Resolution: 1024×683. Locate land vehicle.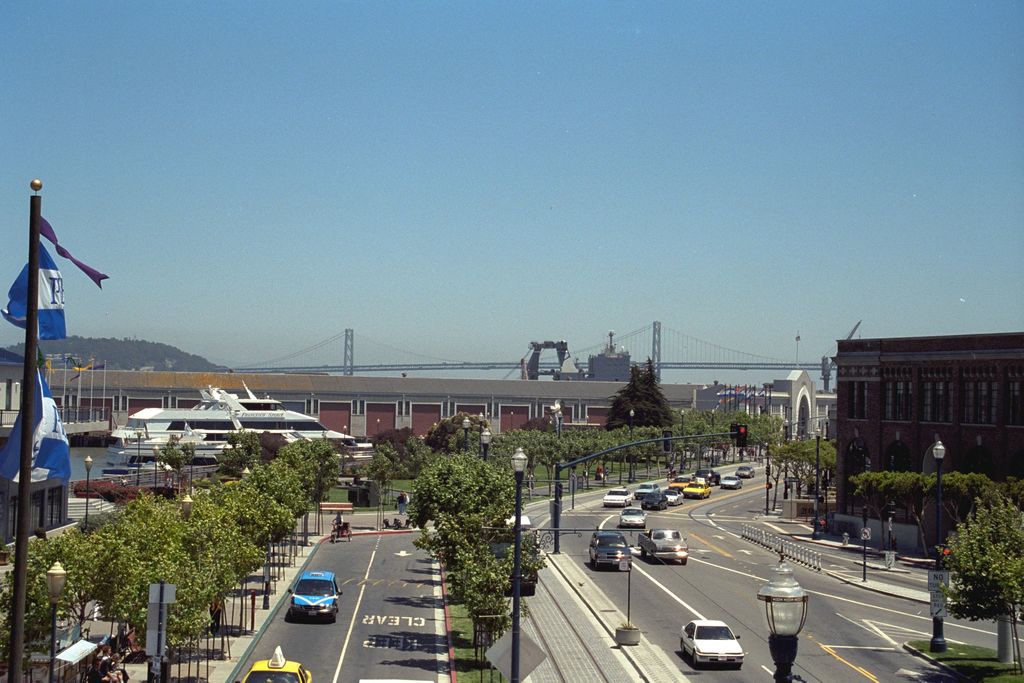
[606,488,632,504].
